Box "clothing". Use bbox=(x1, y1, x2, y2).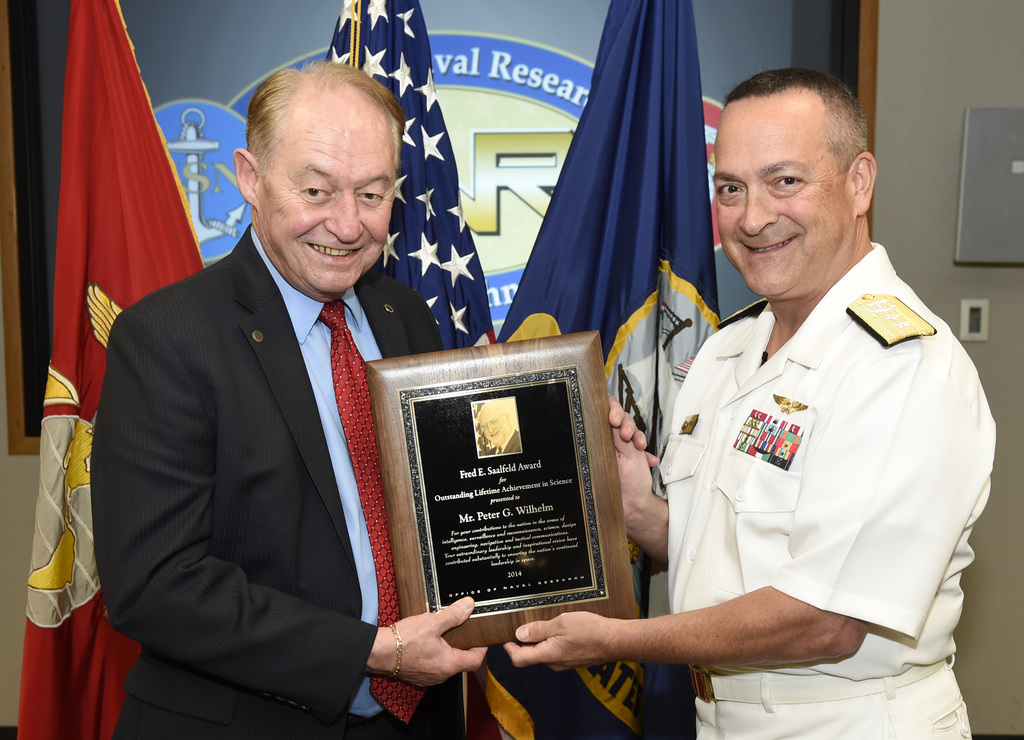
bbox=(89, 225, 449, 739).
